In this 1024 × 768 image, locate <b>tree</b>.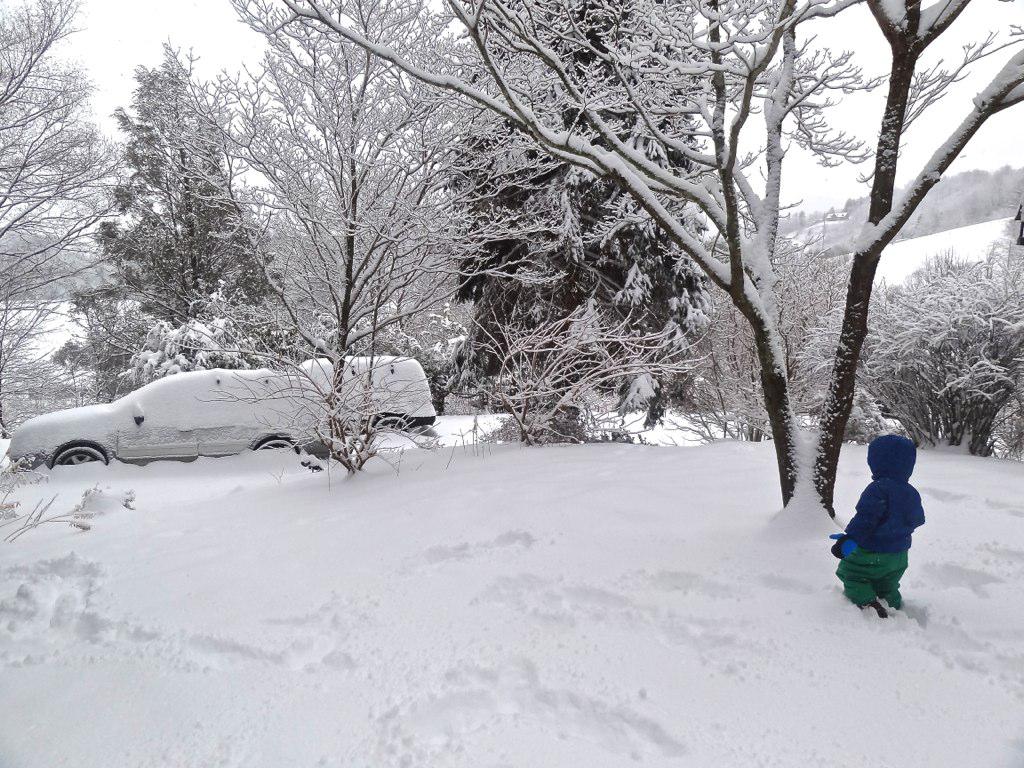
Bounding box: region(60, 31, 295, 371).
